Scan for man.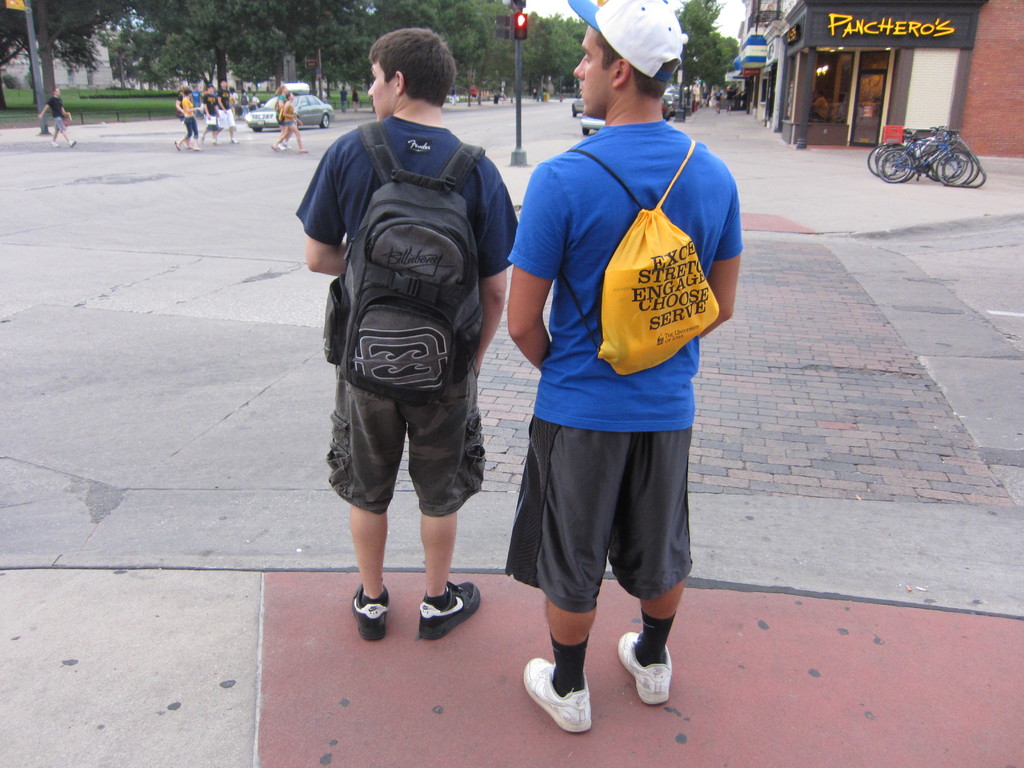
Scan result: bbox=[285, 29, 502, 647].
